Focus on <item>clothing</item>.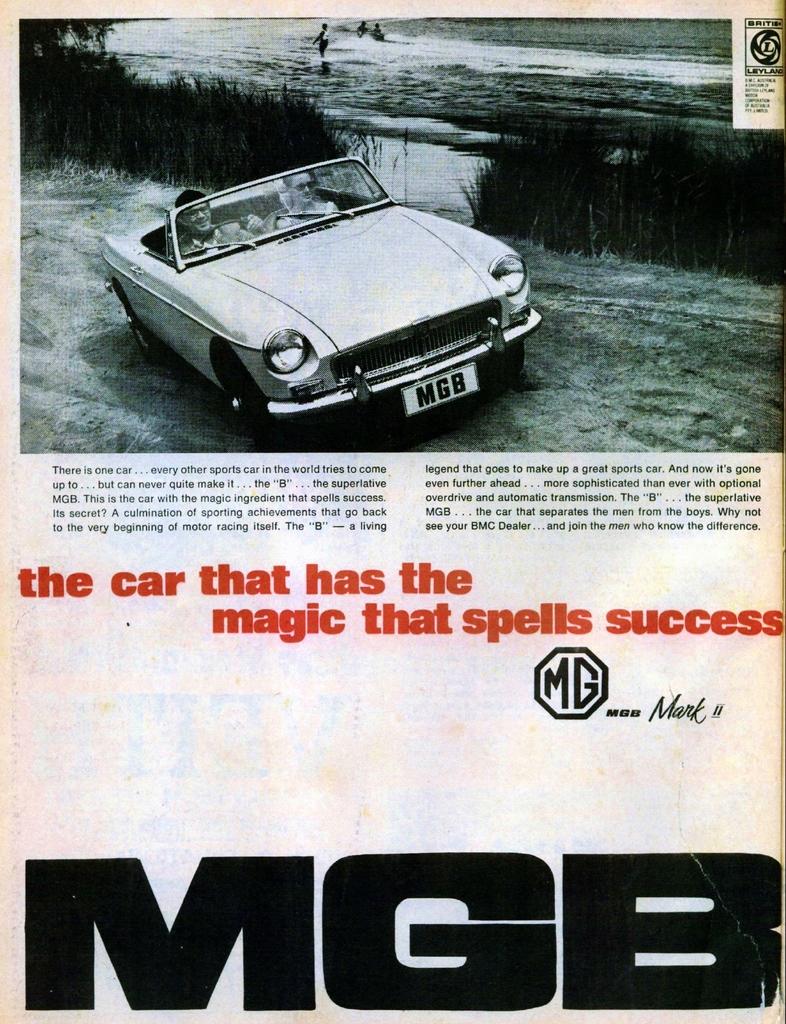
Focused at bbox(175, 224, 245, 259).
